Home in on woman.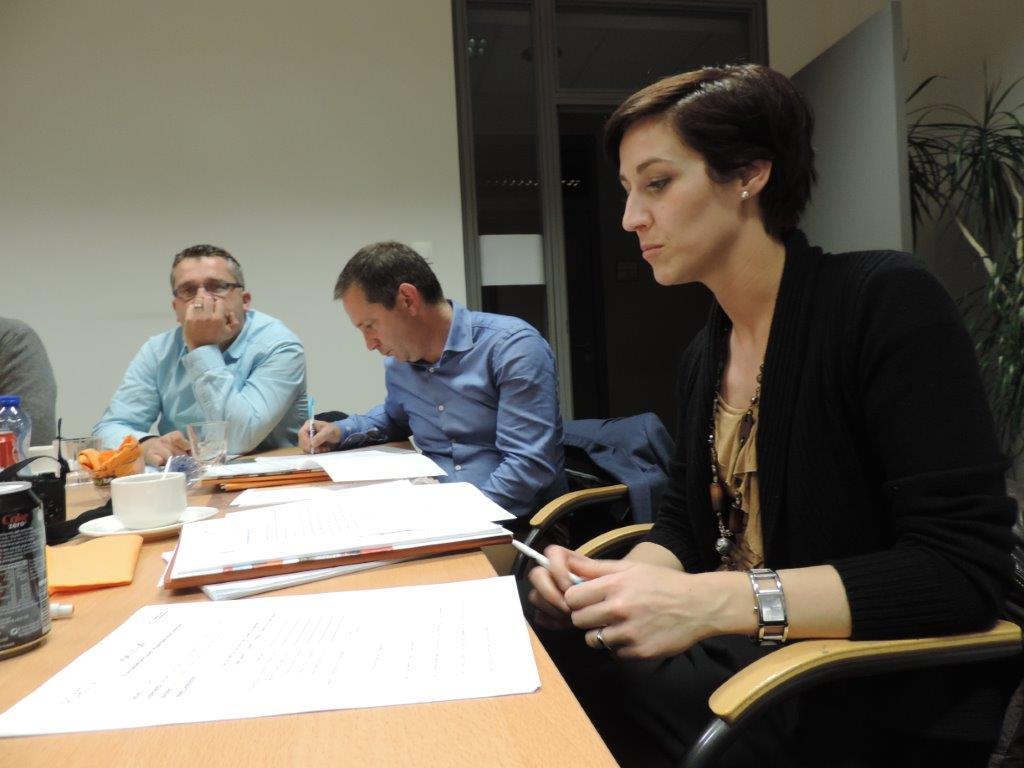
Homed in at crop(578, 31, 972, 753).
